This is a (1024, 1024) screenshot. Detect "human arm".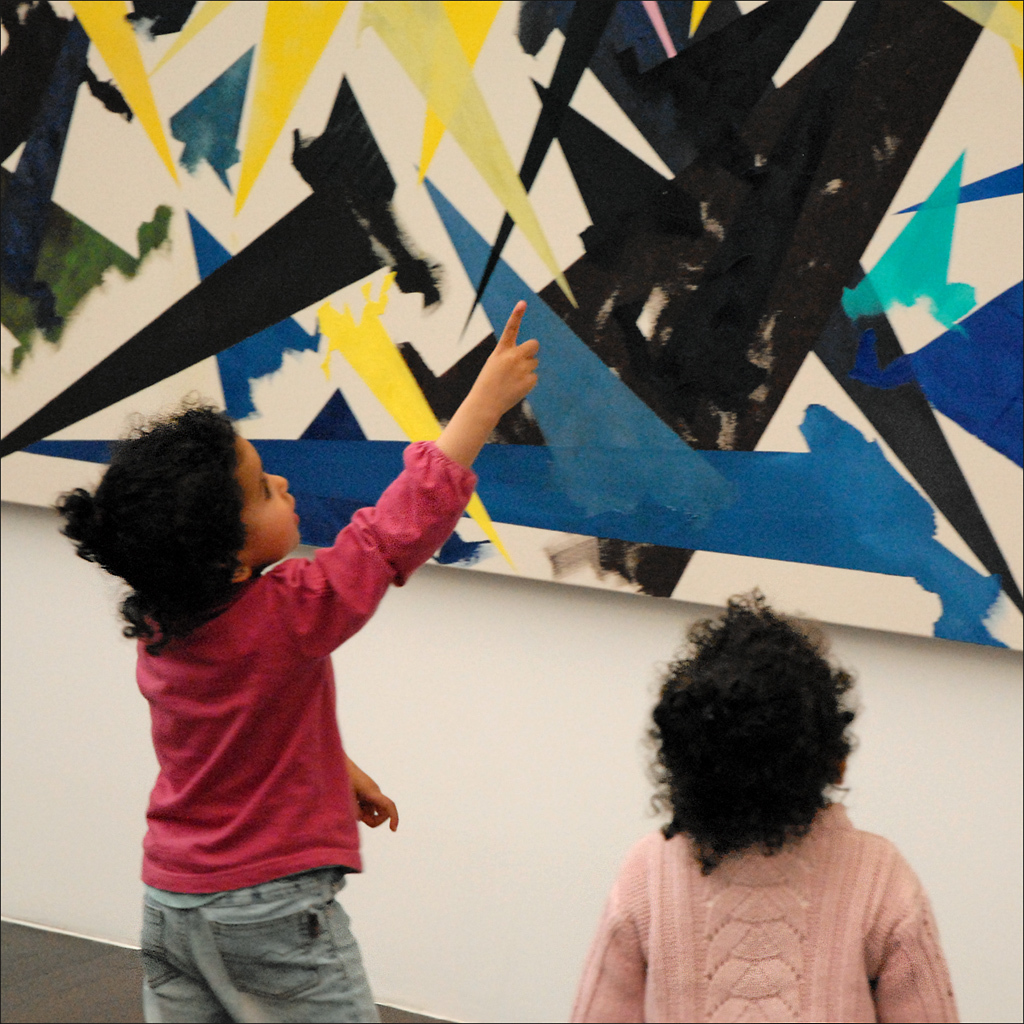
(left=332, top=339, right=514, bottom=593).
